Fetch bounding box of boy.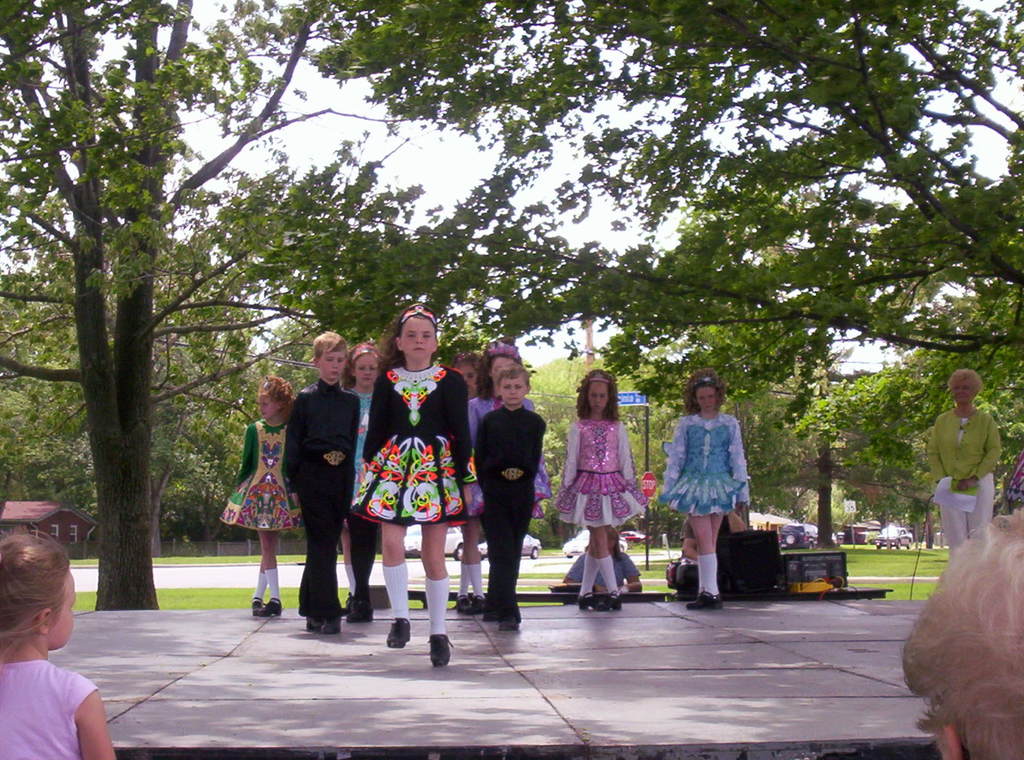
Bbox: BBox(472, 367, 547, 633).
